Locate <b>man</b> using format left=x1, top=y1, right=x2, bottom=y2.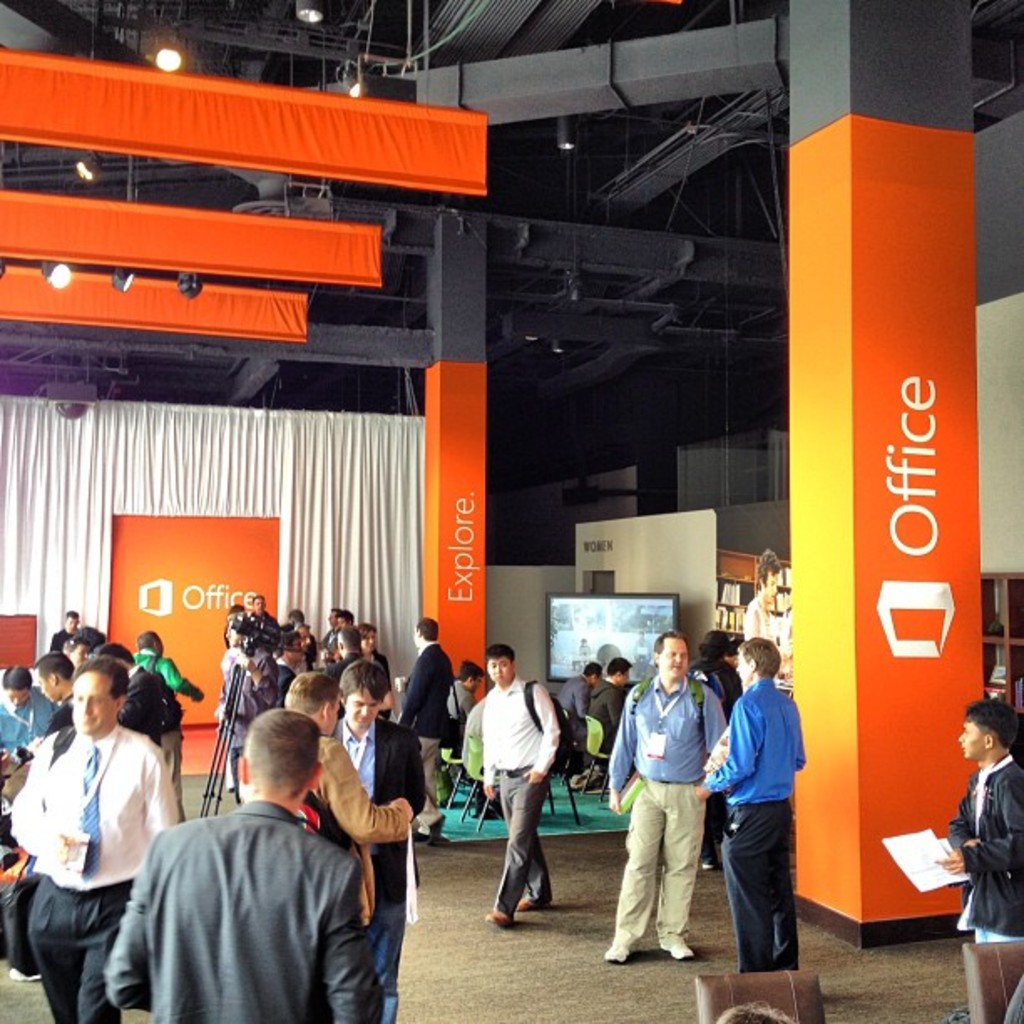
left=278, top=671, right=420, bottom=940.
